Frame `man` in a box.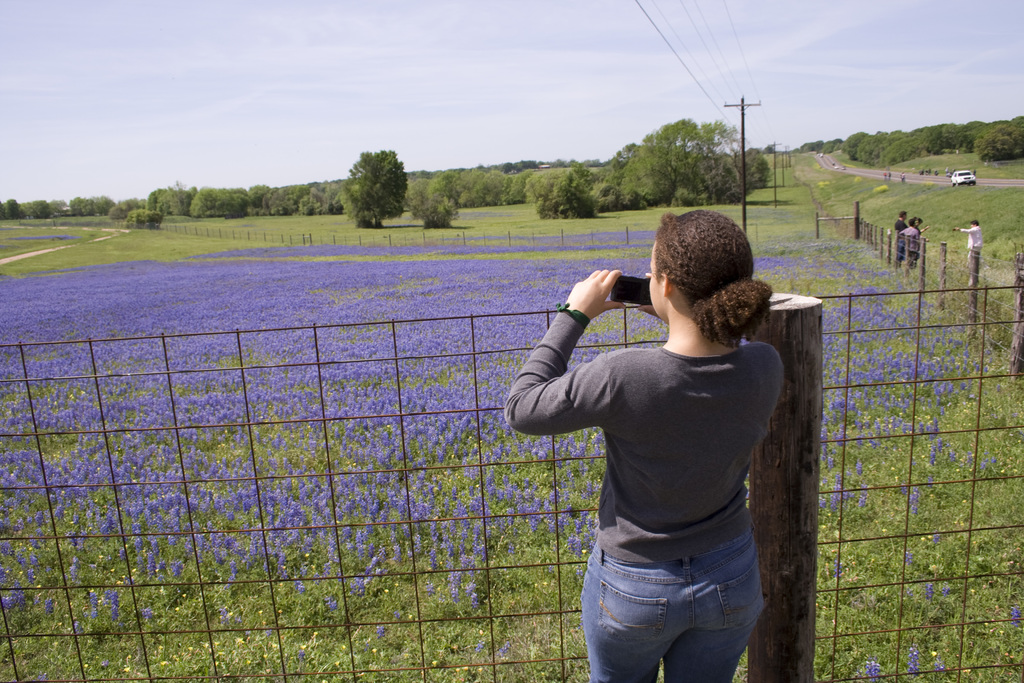
l=957, t=213, r=982, b=263.
